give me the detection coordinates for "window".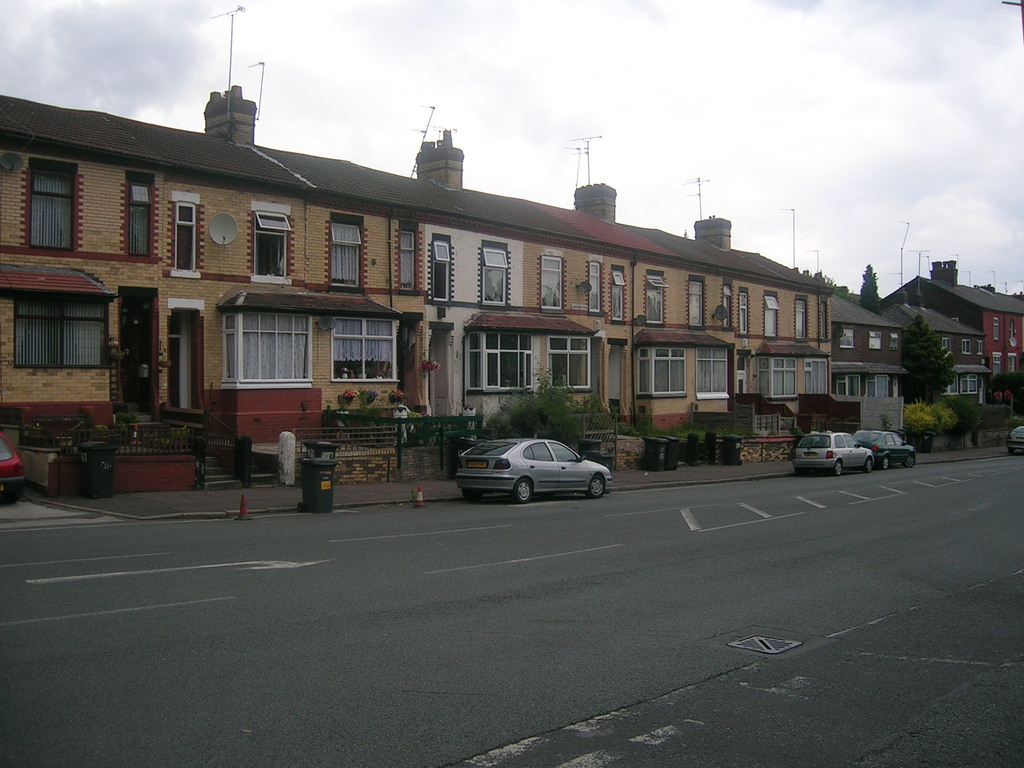
locate(794, 299, 806, 342).
